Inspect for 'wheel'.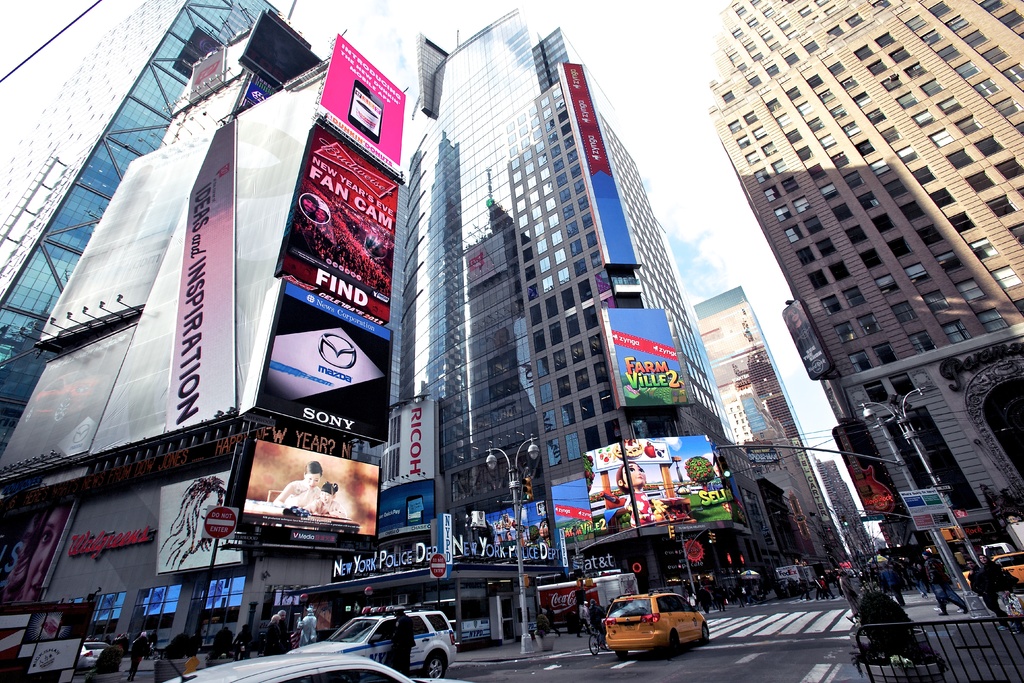
Inspection: 615:651:627:666.
